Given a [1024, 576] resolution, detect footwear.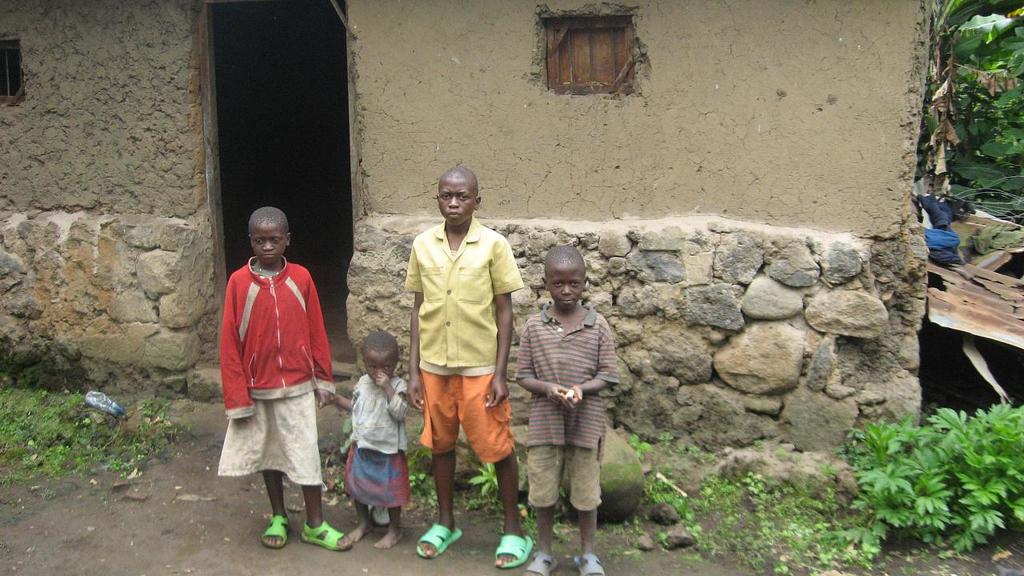
522:548:551:573.
